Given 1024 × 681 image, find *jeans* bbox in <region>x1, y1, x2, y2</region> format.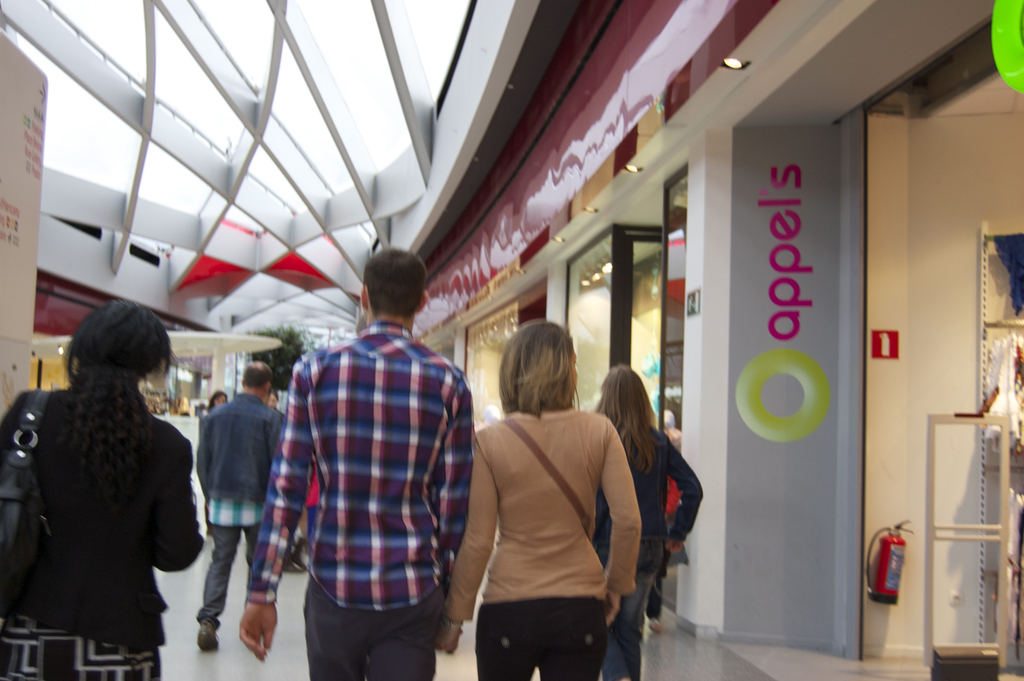
<region>601, 541, 667, 680</region>.
